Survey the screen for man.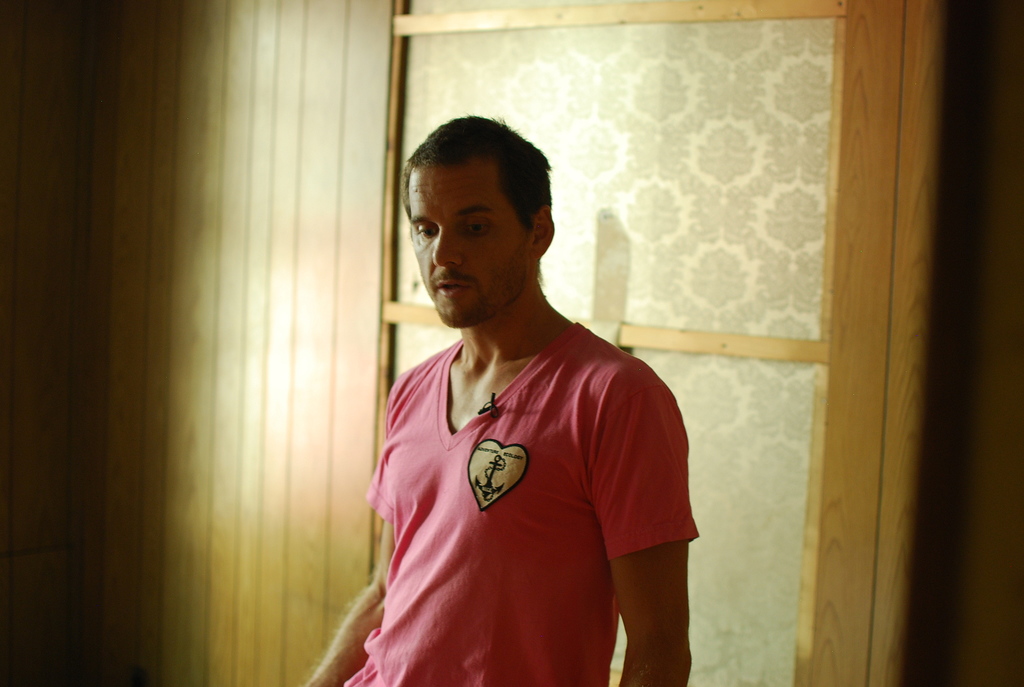
Survey found: detection(335, 100, 686, 686).
